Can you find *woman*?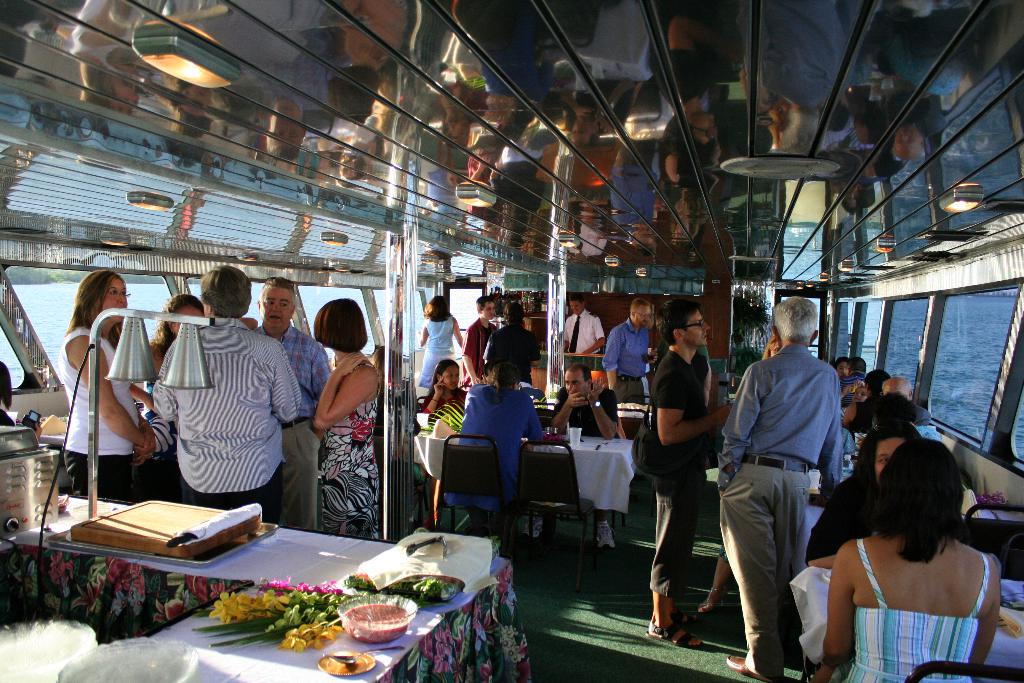
Yes, bounding box: l=803, t=424, r=926, b=572.
